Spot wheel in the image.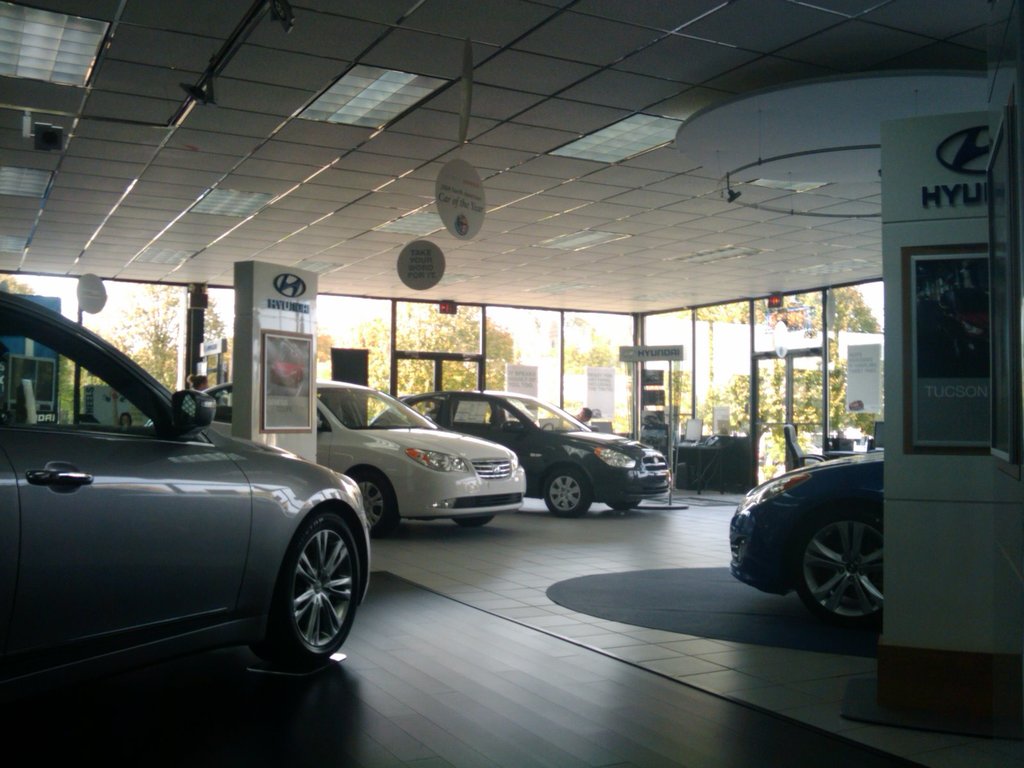
wheel found at bbox(270, 503, 368, 673).
